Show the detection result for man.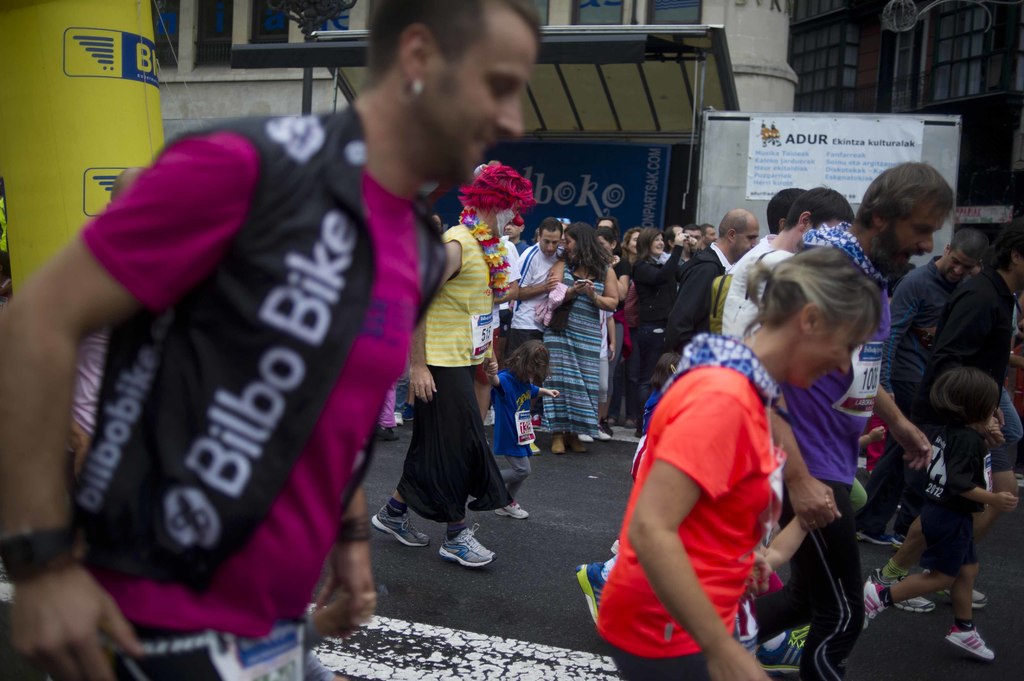
crop(662, 204, 763, 352).
